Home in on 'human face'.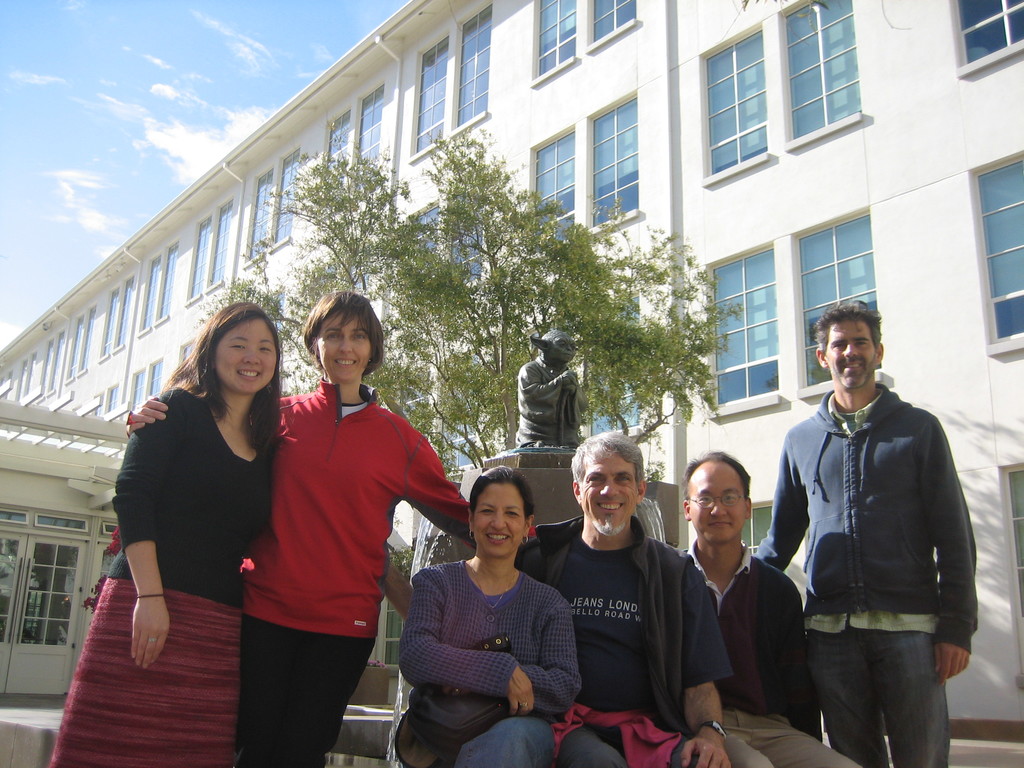
Homed in at 320, 316, 374, 380.
